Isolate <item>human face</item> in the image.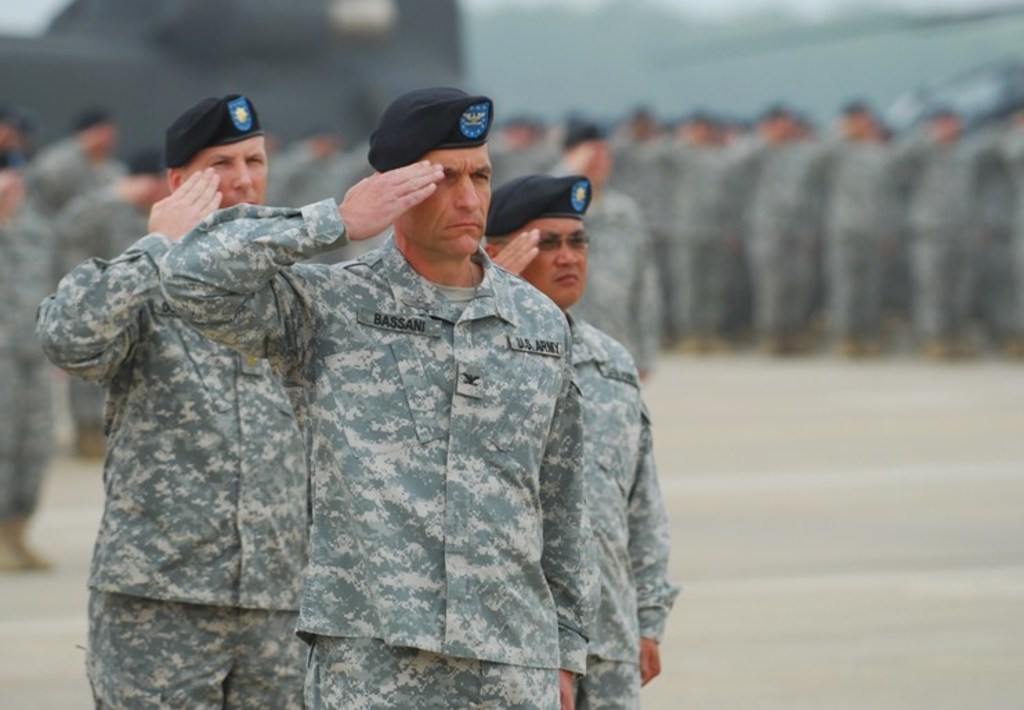
Isolated region: locate(395, 144, 492, 251).
